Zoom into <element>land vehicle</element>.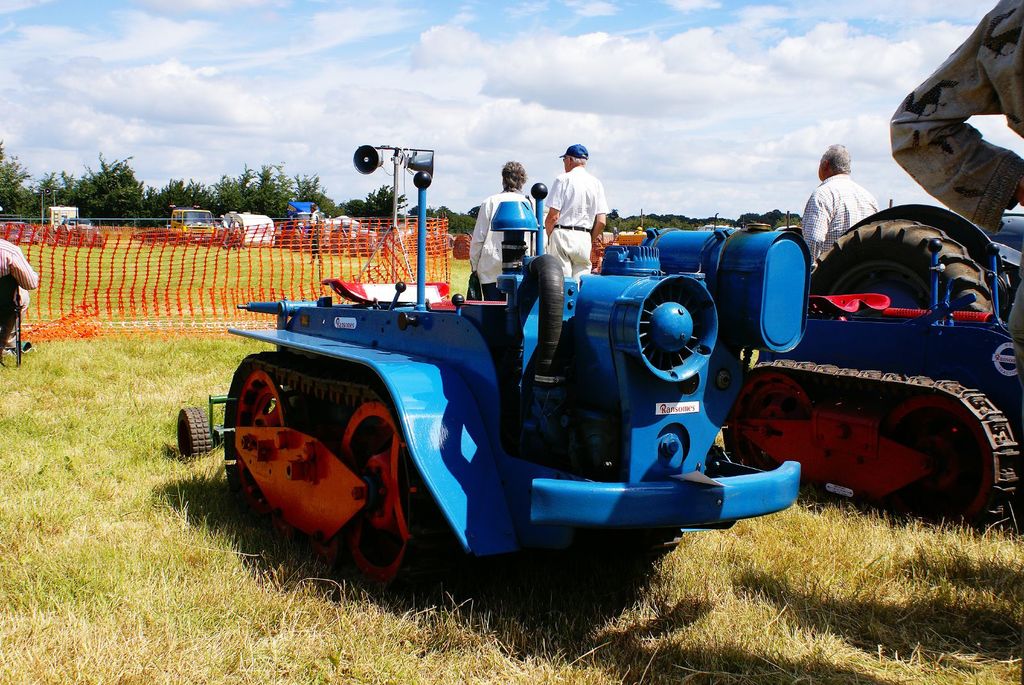
Zoom target: pyautogui.locateOnScreen(712, 201, 1023, 536).
